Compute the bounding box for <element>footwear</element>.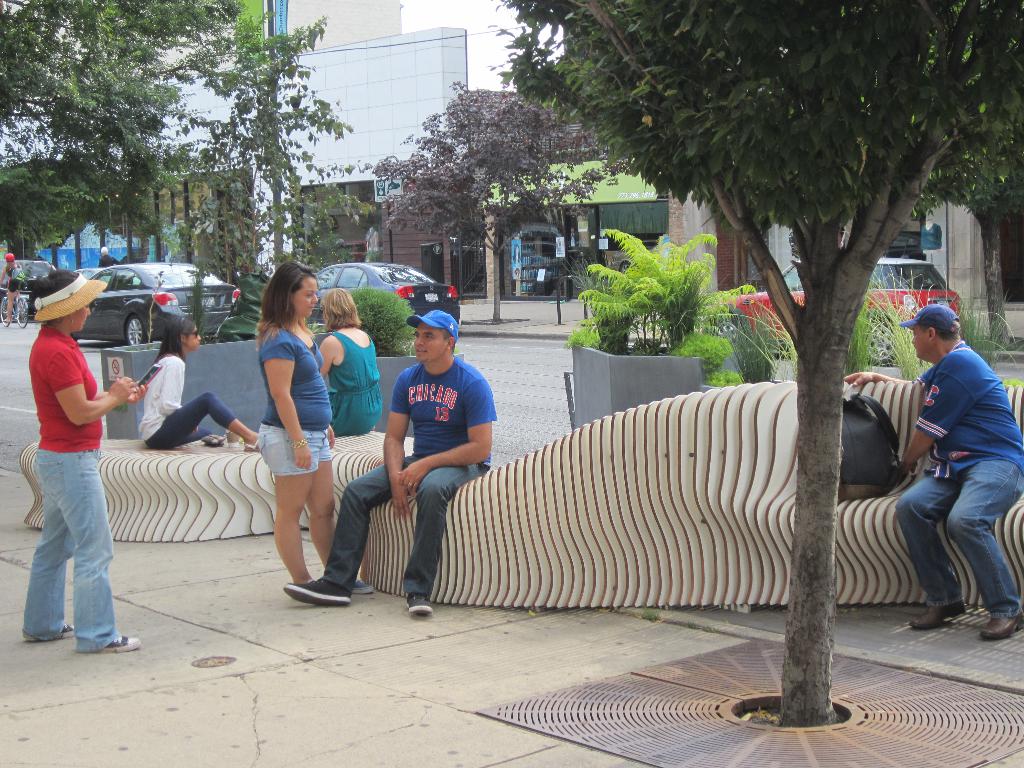
<box>285,579,352,602</box>.
